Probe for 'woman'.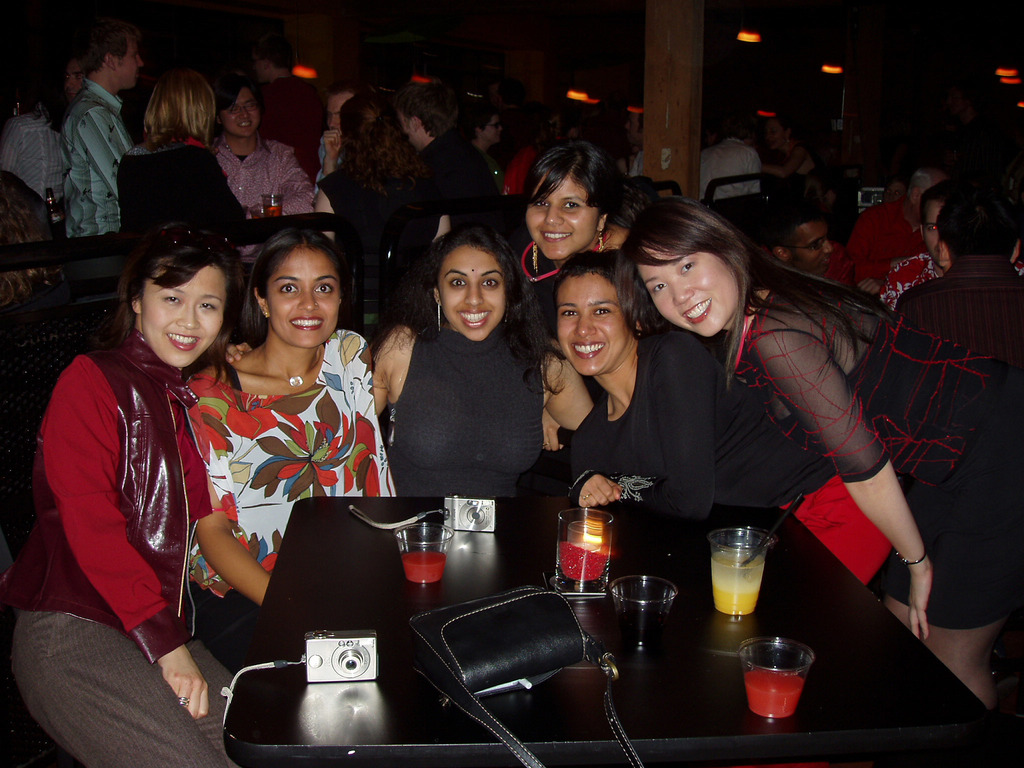
Probe result: box=[307, 94, 429, 298].
